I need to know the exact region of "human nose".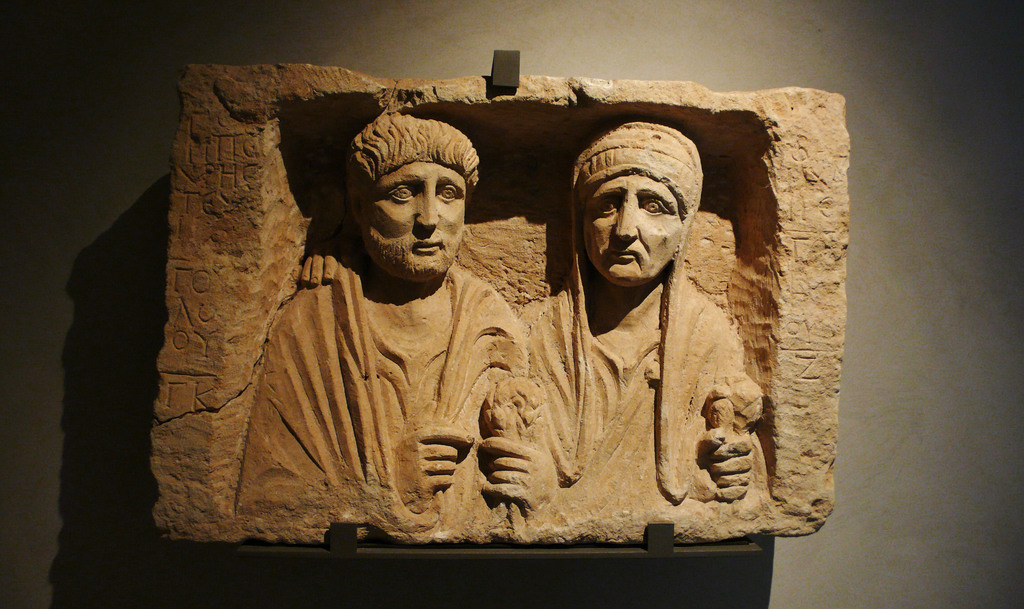
Region: bbox=[417, 189, 437, 230].
